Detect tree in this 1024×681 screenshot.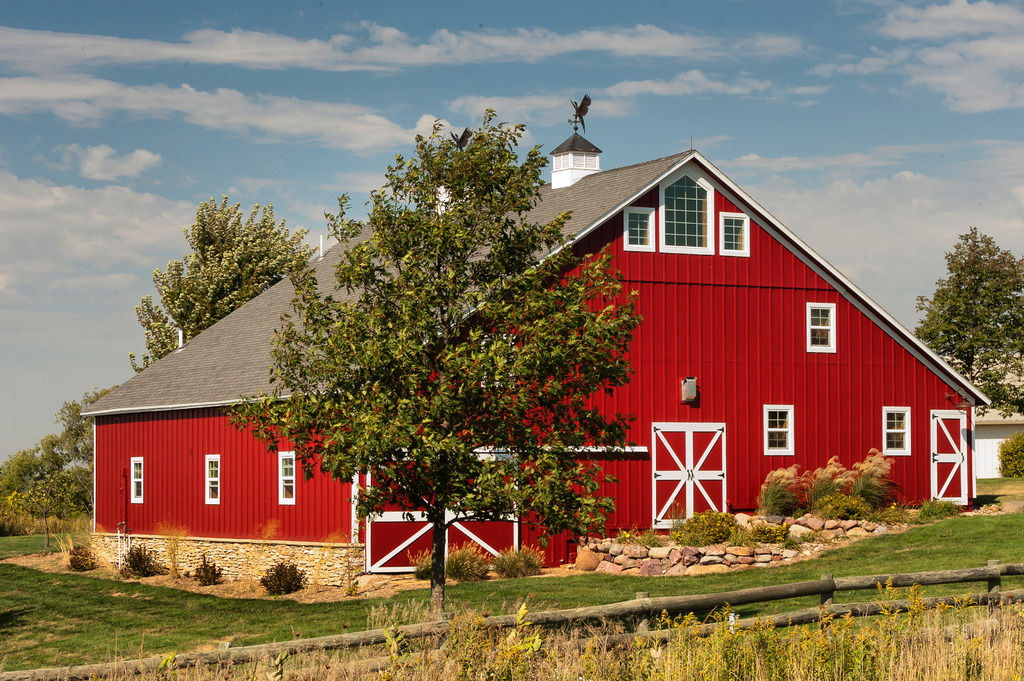
Detection: region(222, 106, 640, 614).
